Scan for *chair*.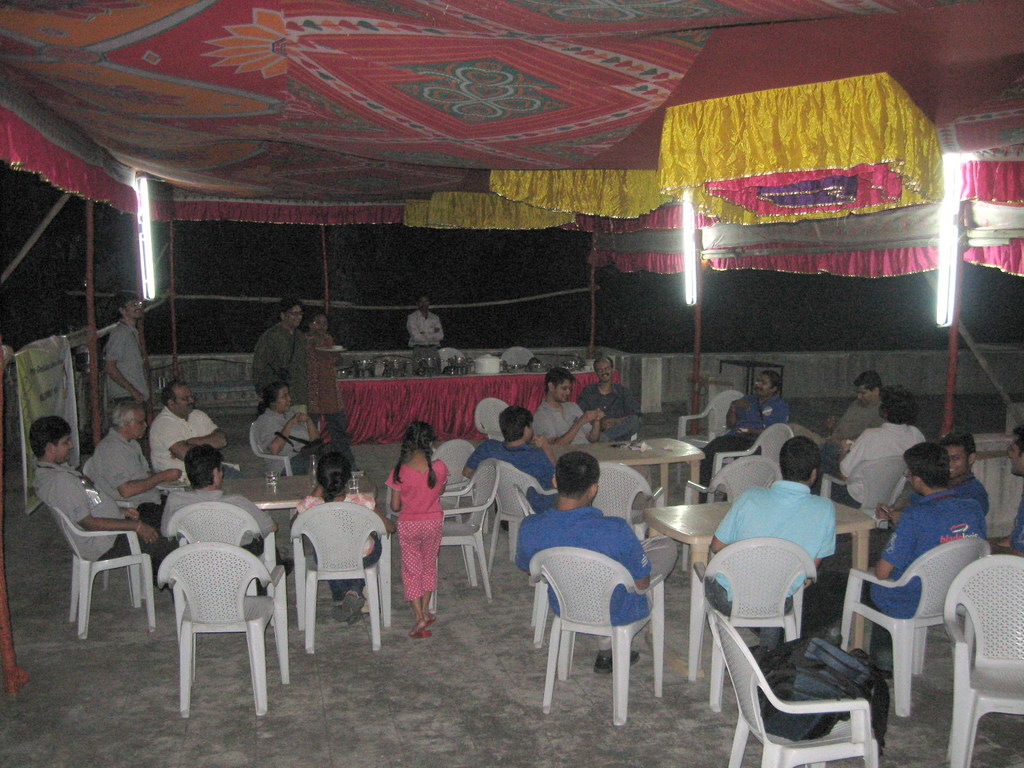
Scan result: left=385, top=442, right=477, bottom=521.
